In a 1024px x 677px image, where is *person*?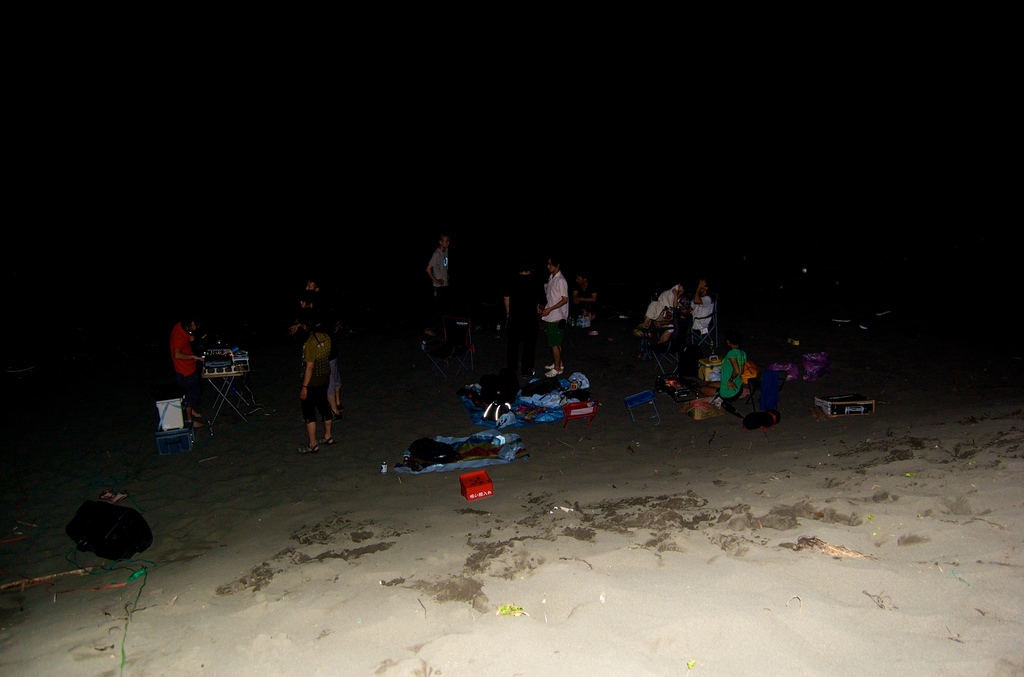
rect(294, 292, 335, 343).
